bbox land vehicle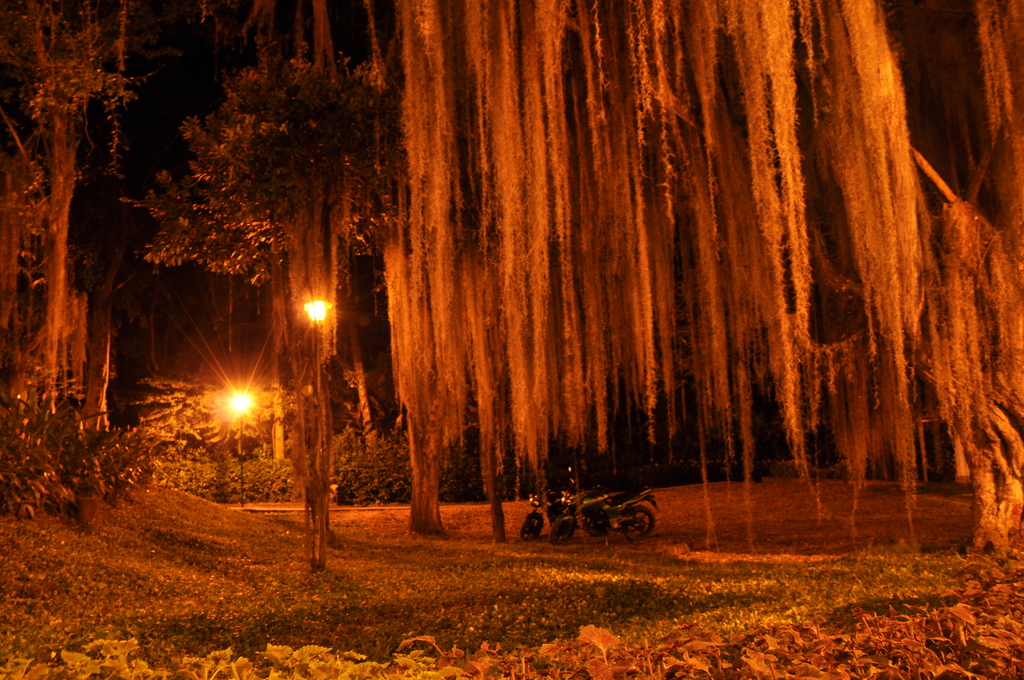
select_region(547, 490, 661, 544)
